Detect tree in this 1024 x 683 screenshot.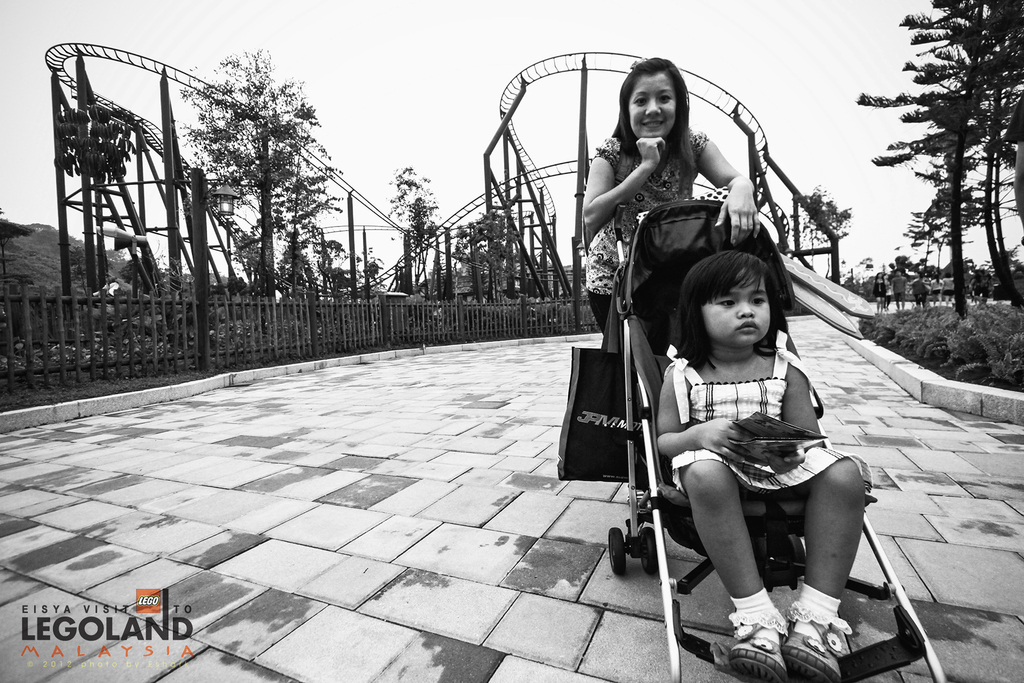
Detection: 455,211,520,304.
